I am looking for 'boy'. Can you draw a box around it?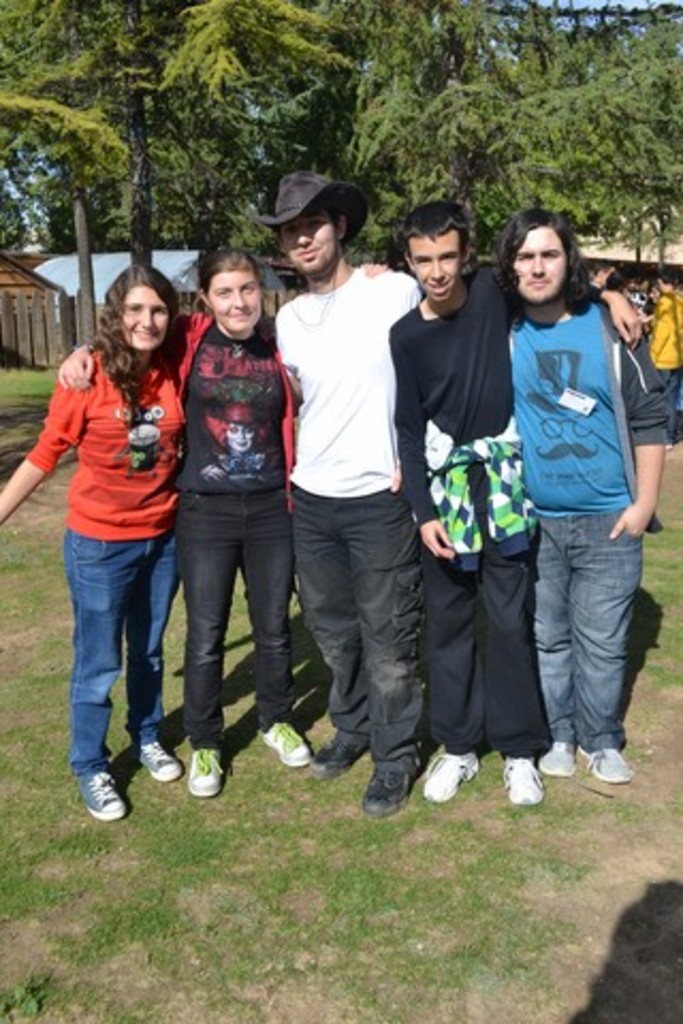
Sure, the bounding box is {"x1": 354, "y1": 194, "x2": 668, "y2": 783}.
